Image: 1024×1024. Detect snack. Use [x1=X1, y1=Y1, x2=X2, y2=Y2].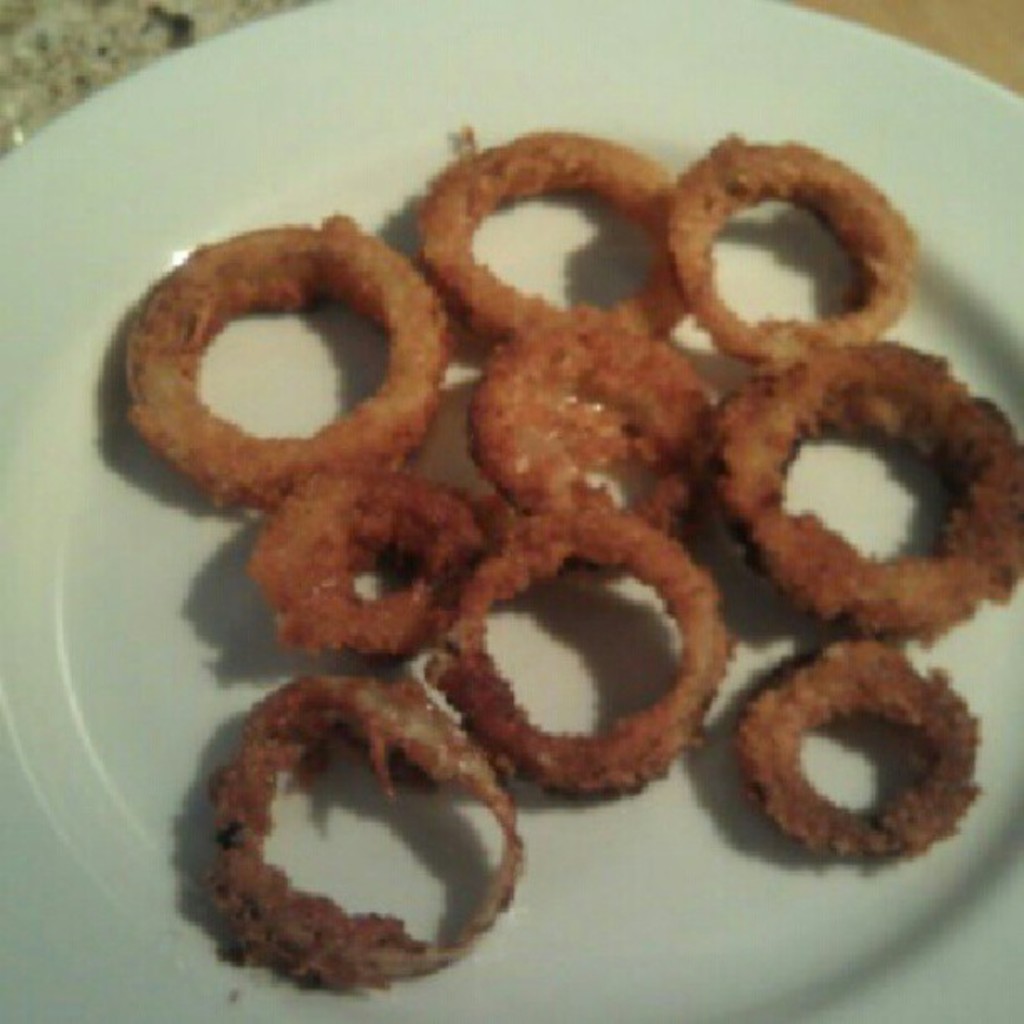
[x1=117, y1=207, x2=463, y2=525].
